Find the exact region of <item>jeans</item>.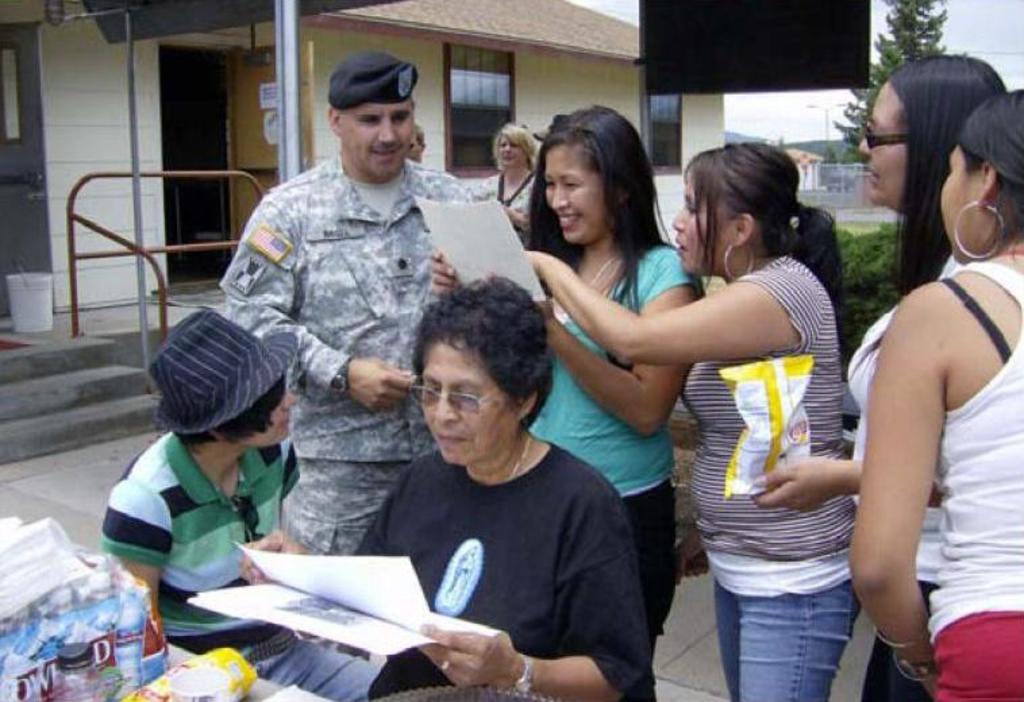
Exact region: (left=257, top=636, right=381, bottom=701).
